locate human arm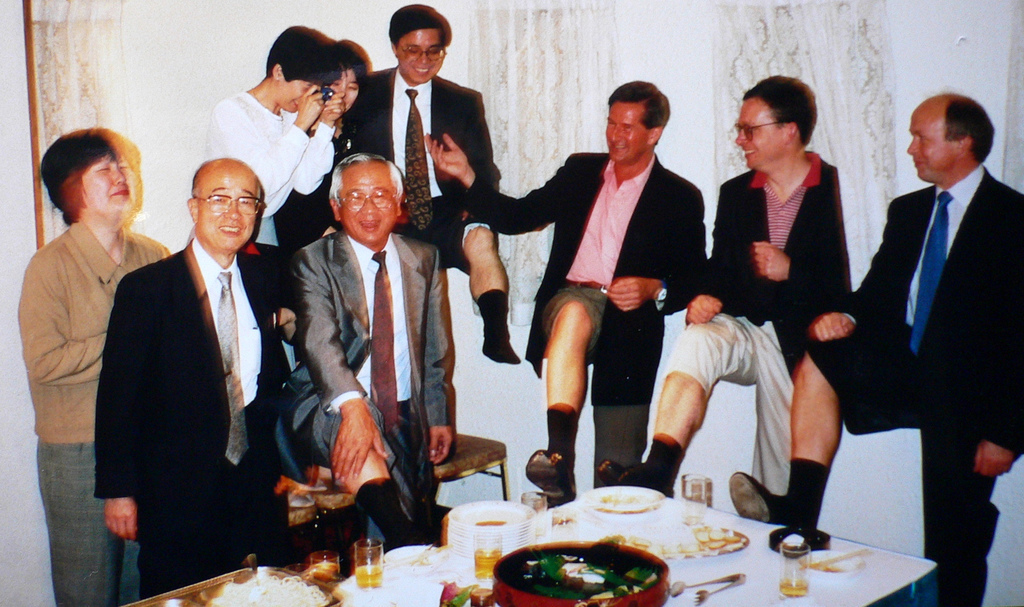
{"left": 425, "top": 256, "right": 458, "bottom": 465}
